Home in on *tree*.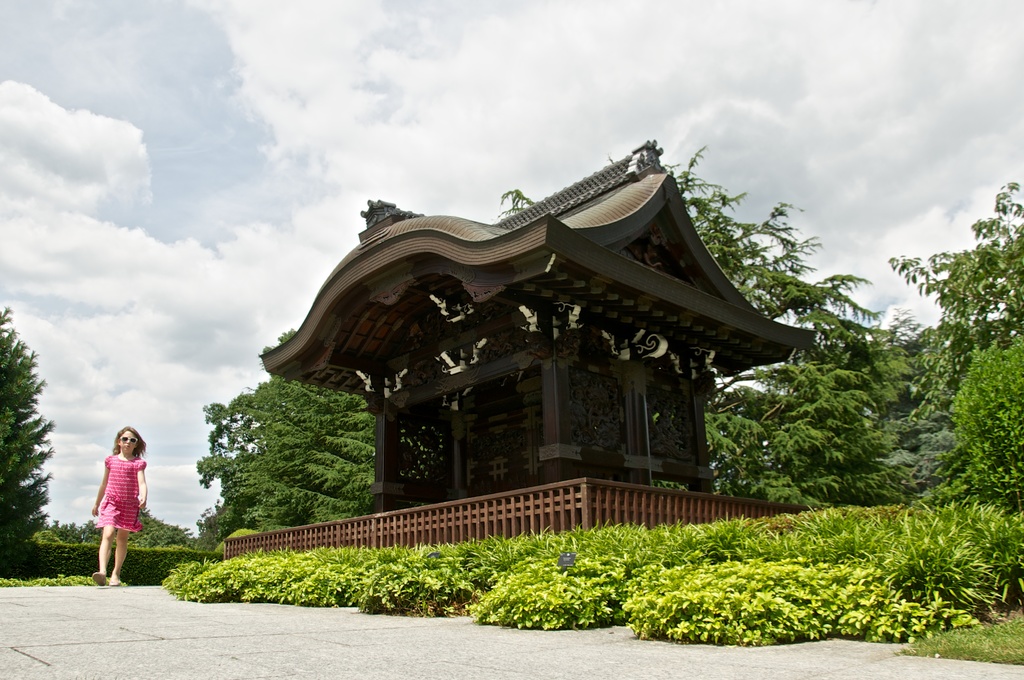
Homed in at <box>195,320,426,553</box>.
